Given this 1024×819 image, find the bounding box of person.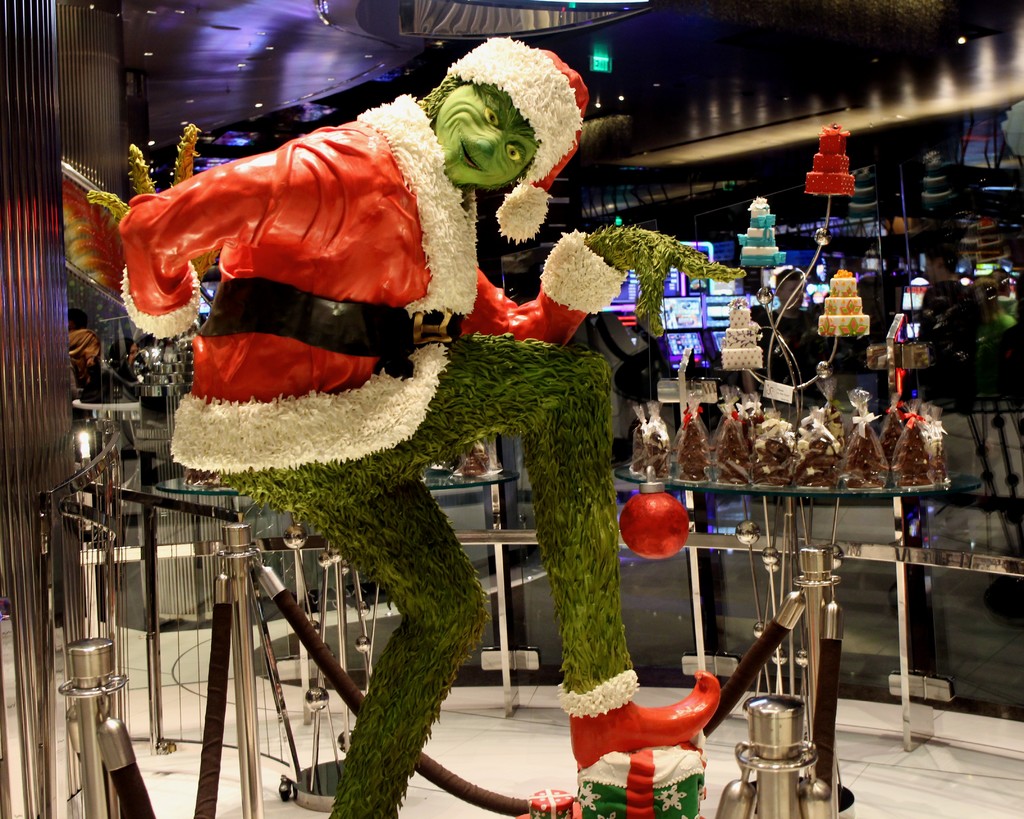
974,280,1016,359.
